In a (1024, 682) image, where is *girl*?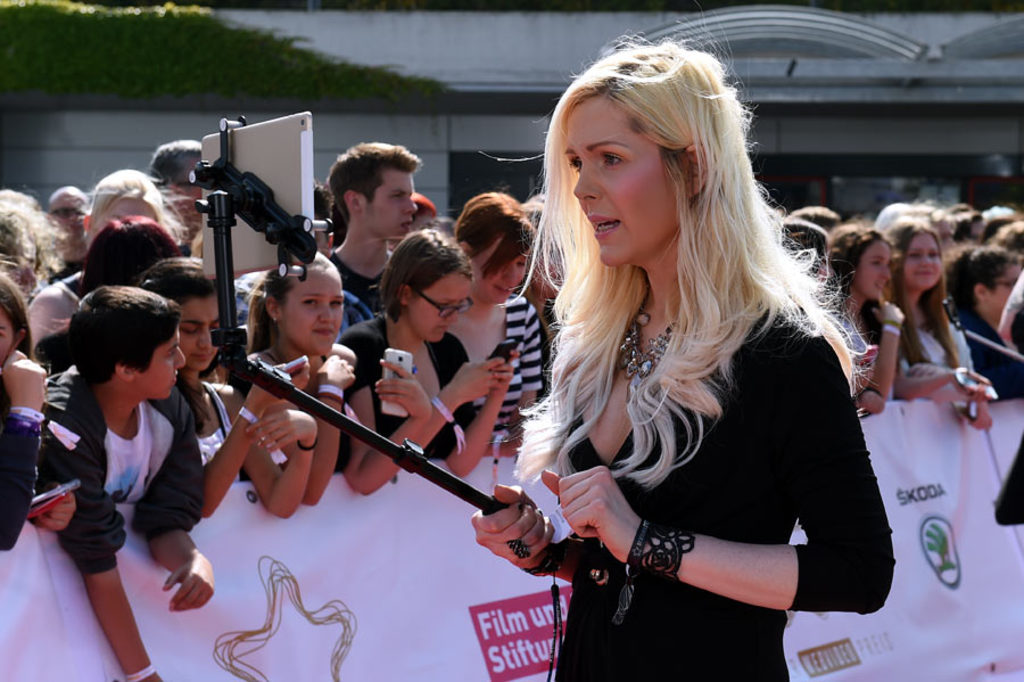
pyautogui.locateOnScreen(0, 273, 80, 551).
